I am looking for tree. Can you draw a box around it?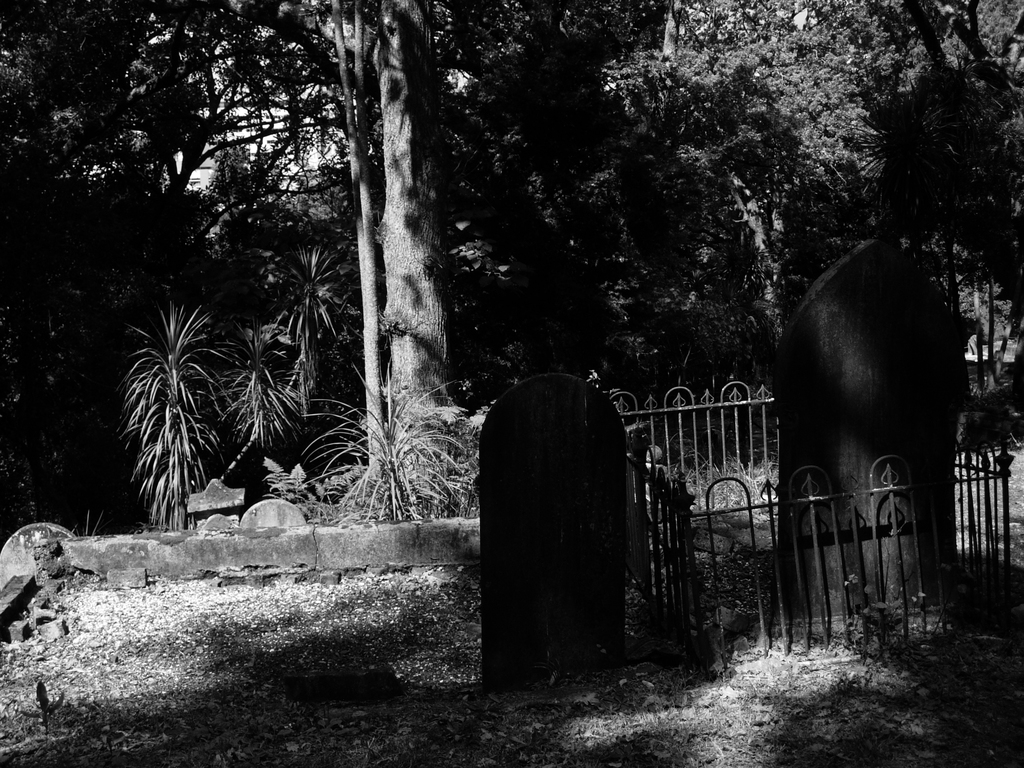
Sure, the bounding box is <bbox>604, 3, 1023, 619</bbox>.
